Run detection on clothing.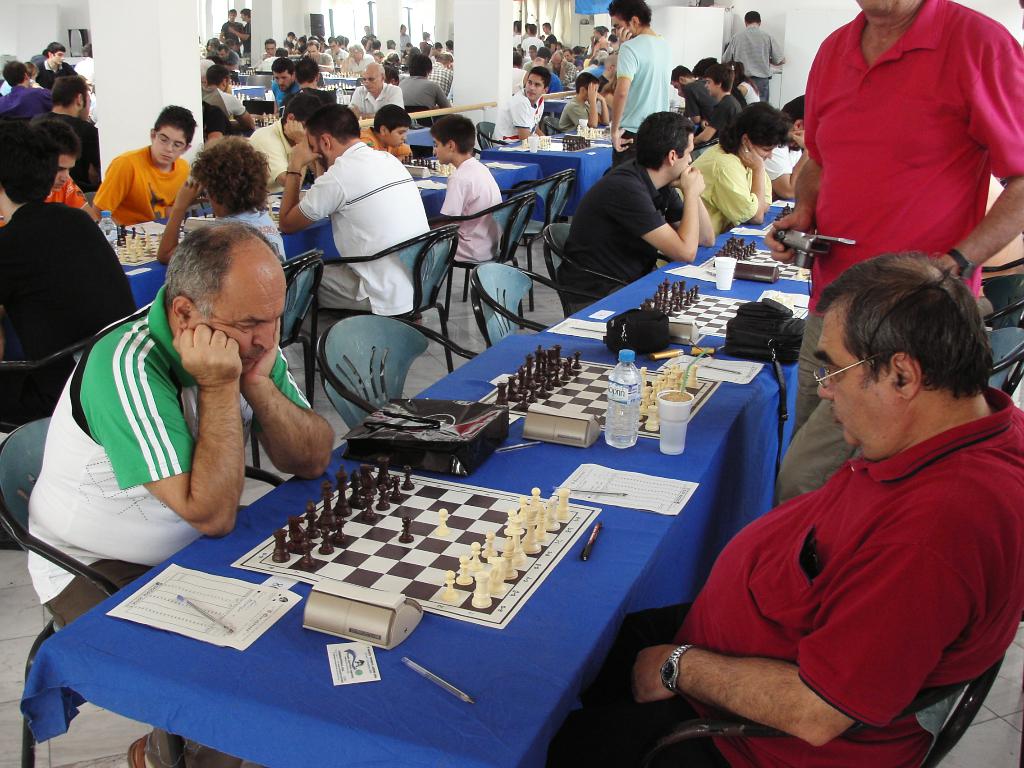
Result: bbox=(605, 29, 662, 135).
